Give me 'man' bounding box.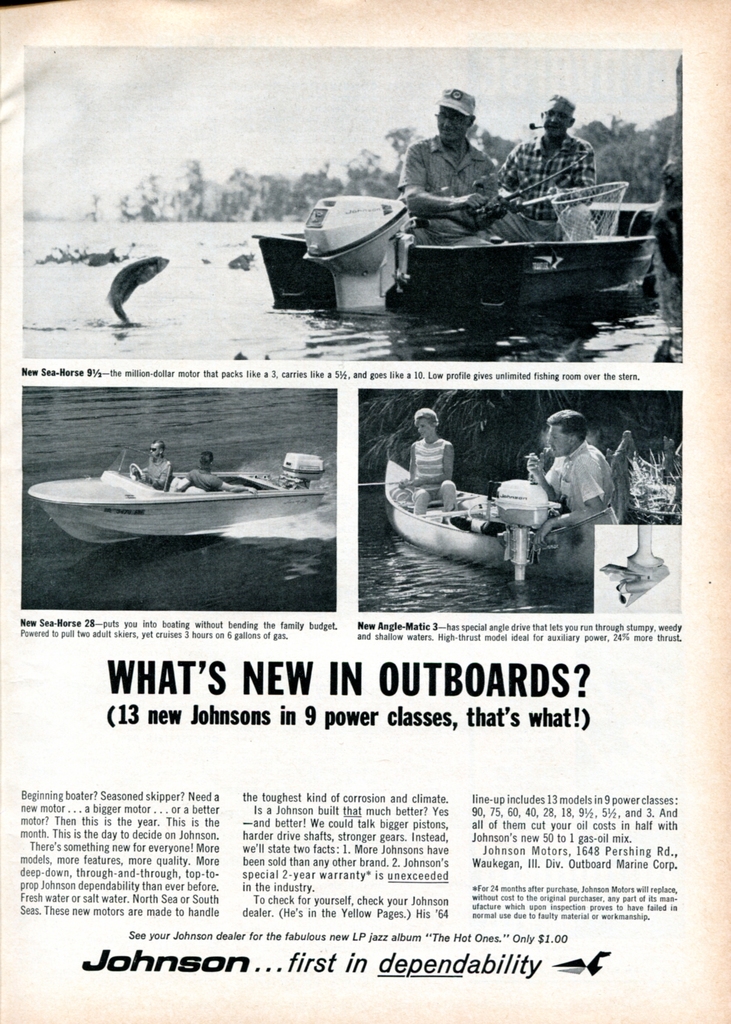
Rect(530, 411, 641, 553).
